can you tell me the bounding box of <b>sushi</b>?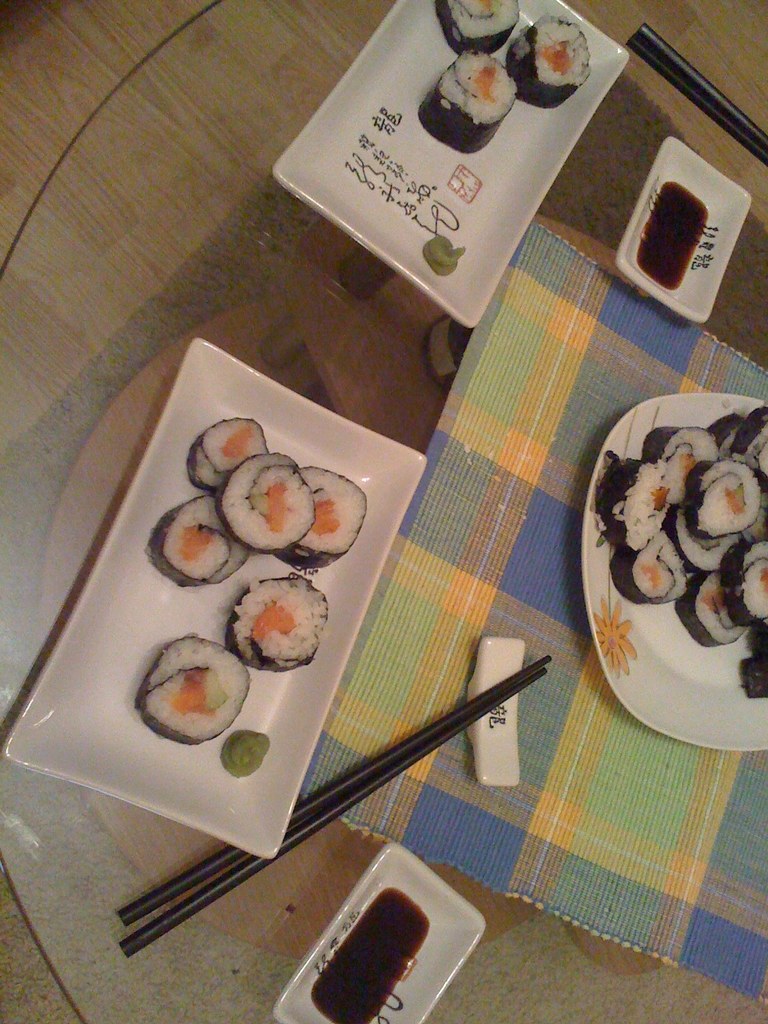
<region>191, 417, 264, 491</region>.
